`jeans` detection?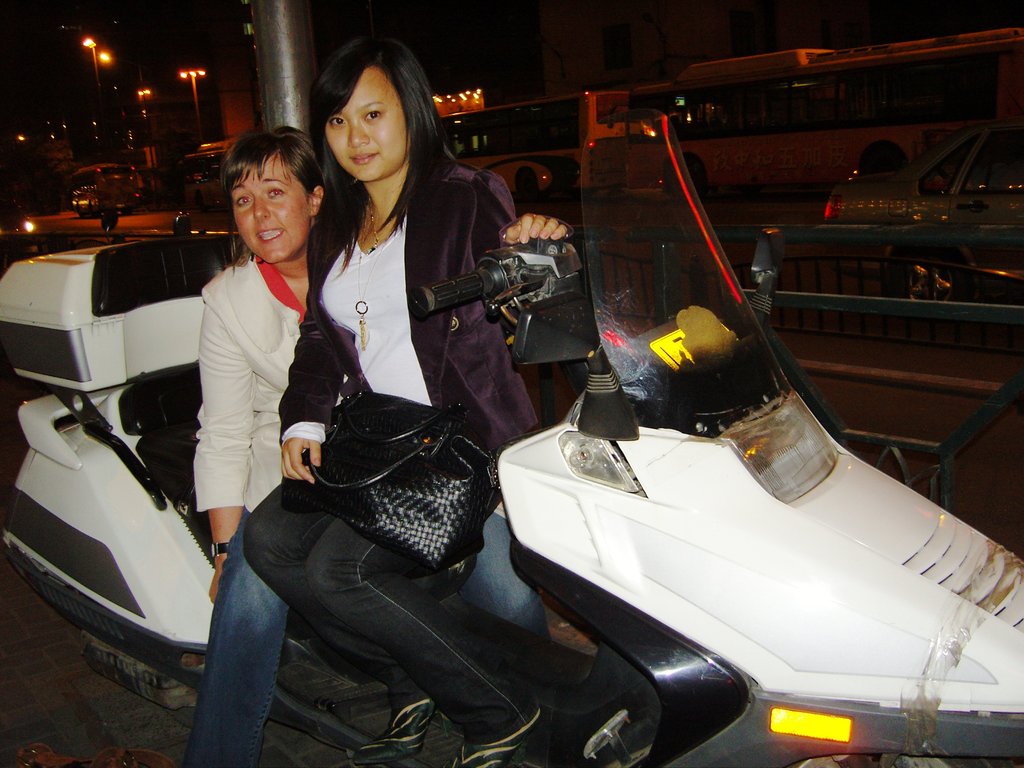
181/507/553/767
